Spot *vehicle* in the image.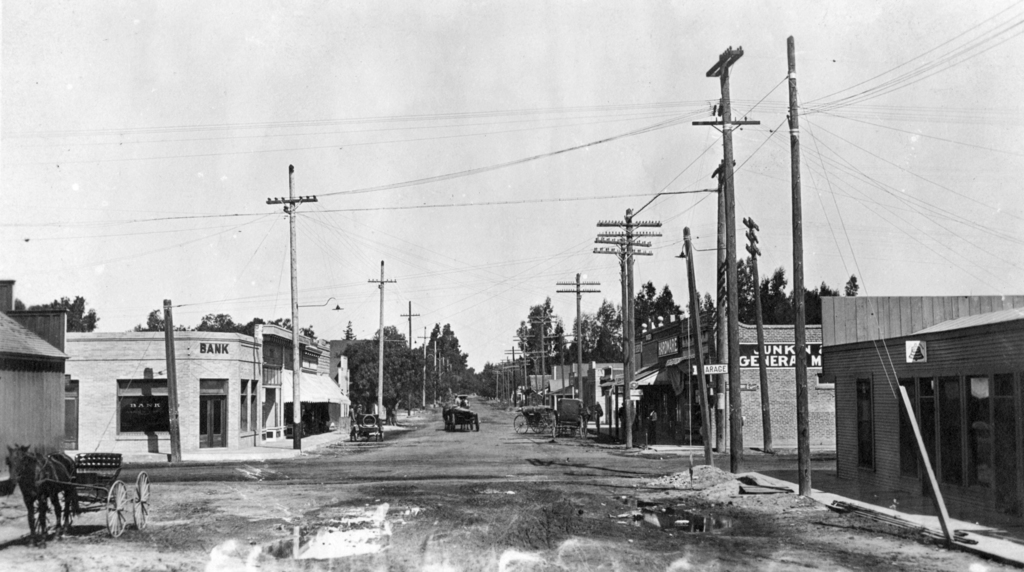
*vehicle* found at left=431, top=390, right=481, bottom=431.
